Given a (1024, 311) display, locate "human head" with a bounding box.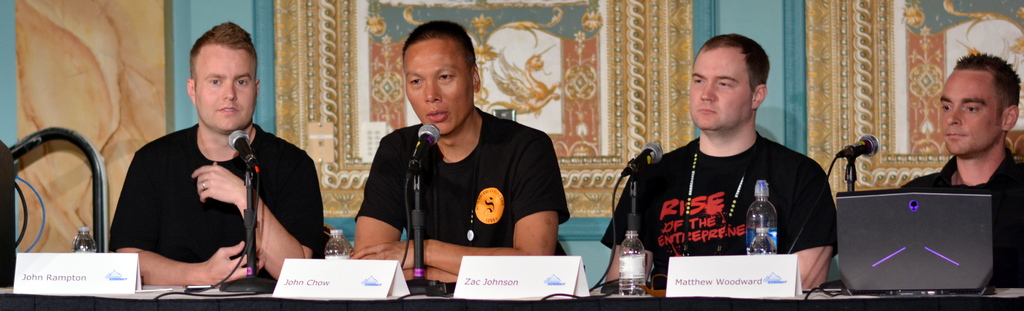
Located: 402:22:486:137.
